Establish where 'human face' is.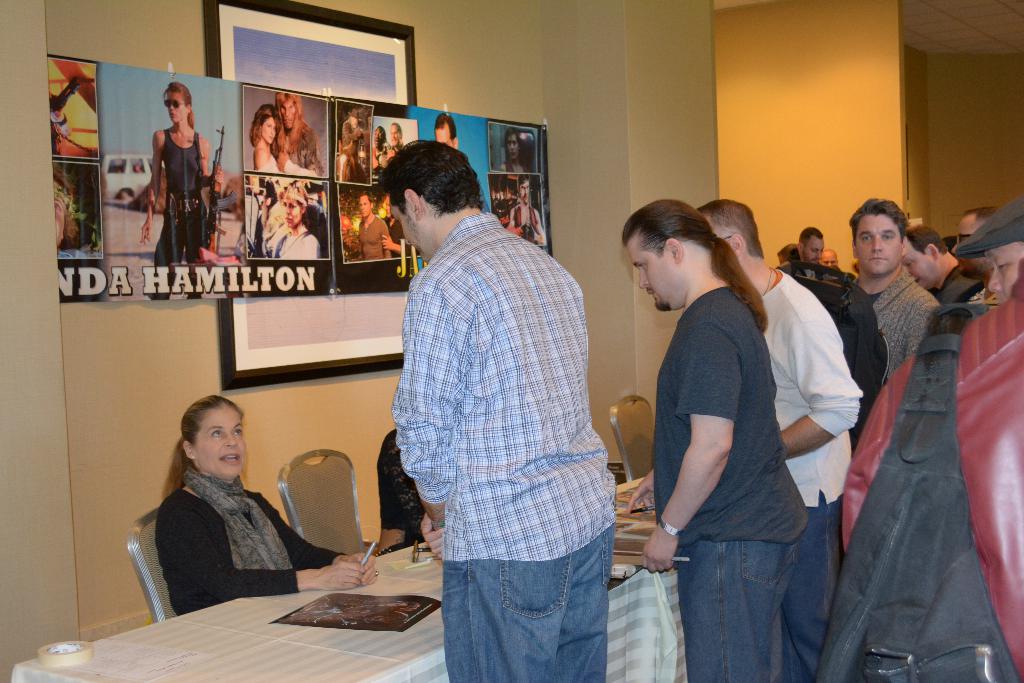
Established at 381:195:392:218.
